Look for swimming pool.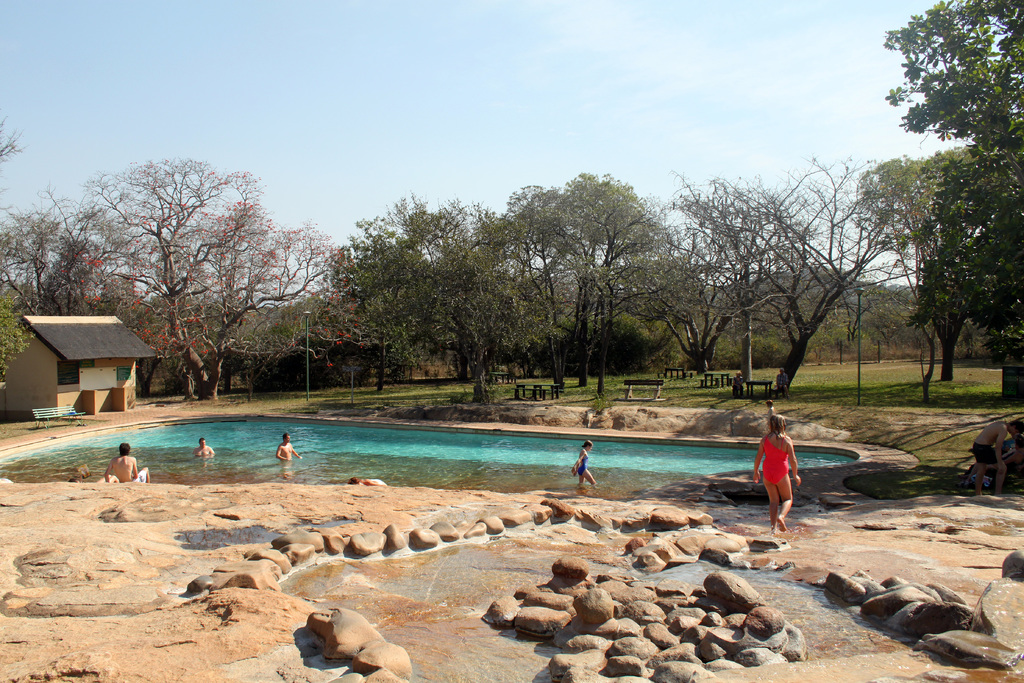
Found: locate(0, 418, 857, 506).
